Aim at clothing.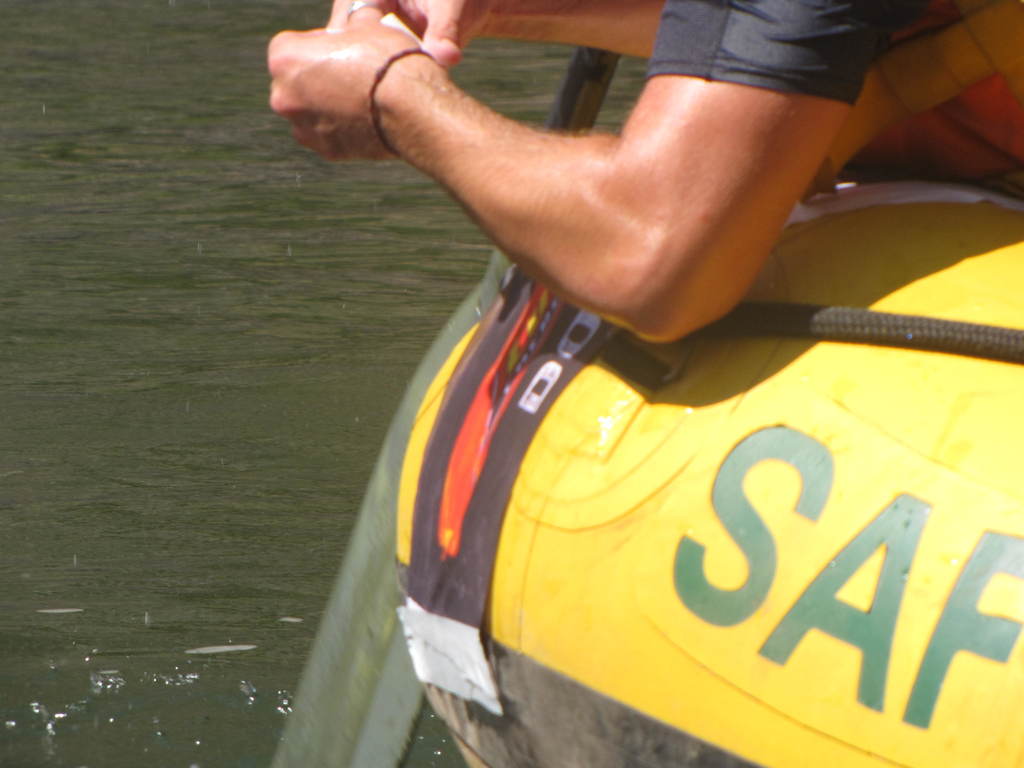
Aimed at bbox(641, 0, 1023, 190).
